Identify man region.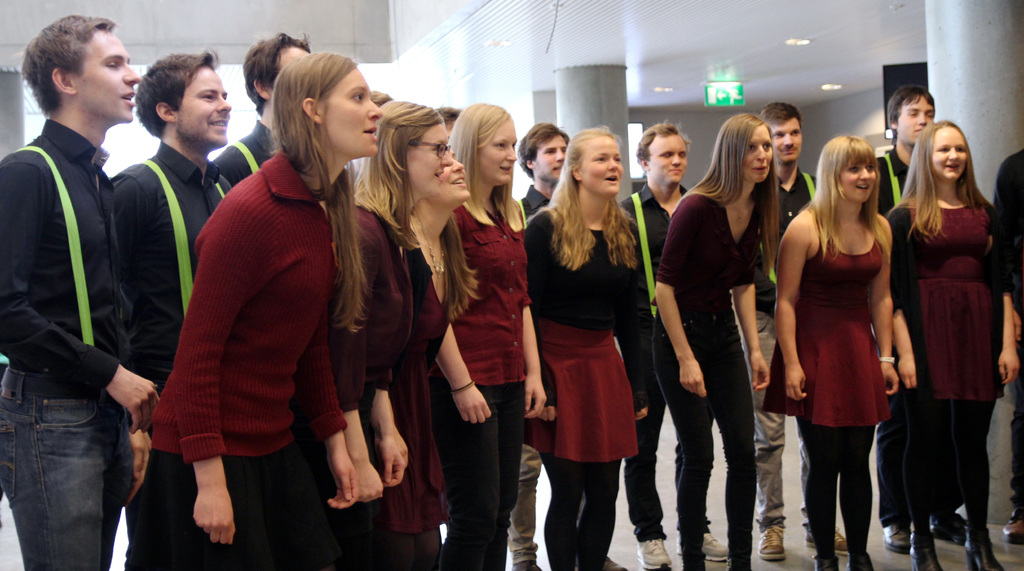
Region: (501, 112, 619, 570).
